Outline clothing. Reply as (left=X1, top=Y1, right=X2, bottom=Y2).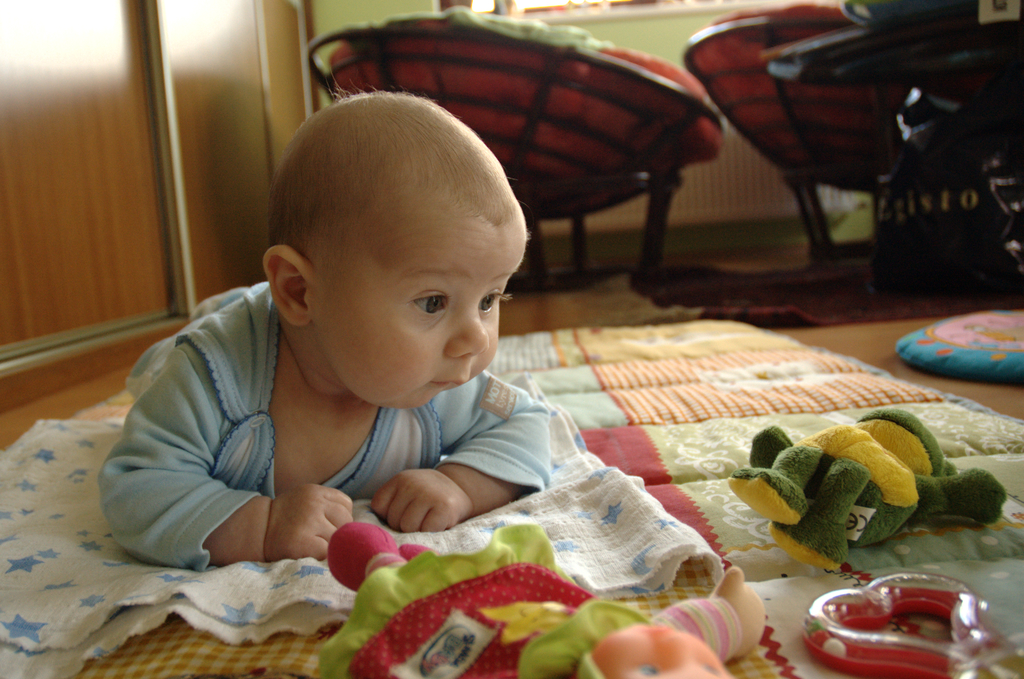
(left=97, top=284, right=582, bottom=579).
